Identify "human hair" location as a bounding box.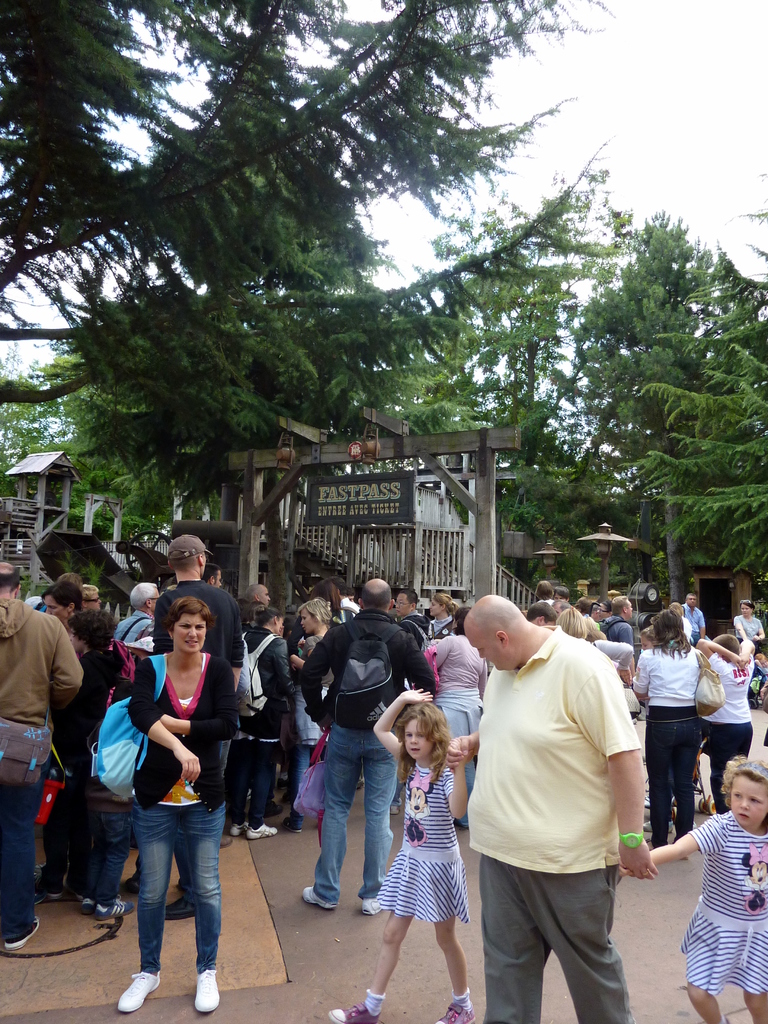
(left=256, top=607, right=284, bottom=629).
